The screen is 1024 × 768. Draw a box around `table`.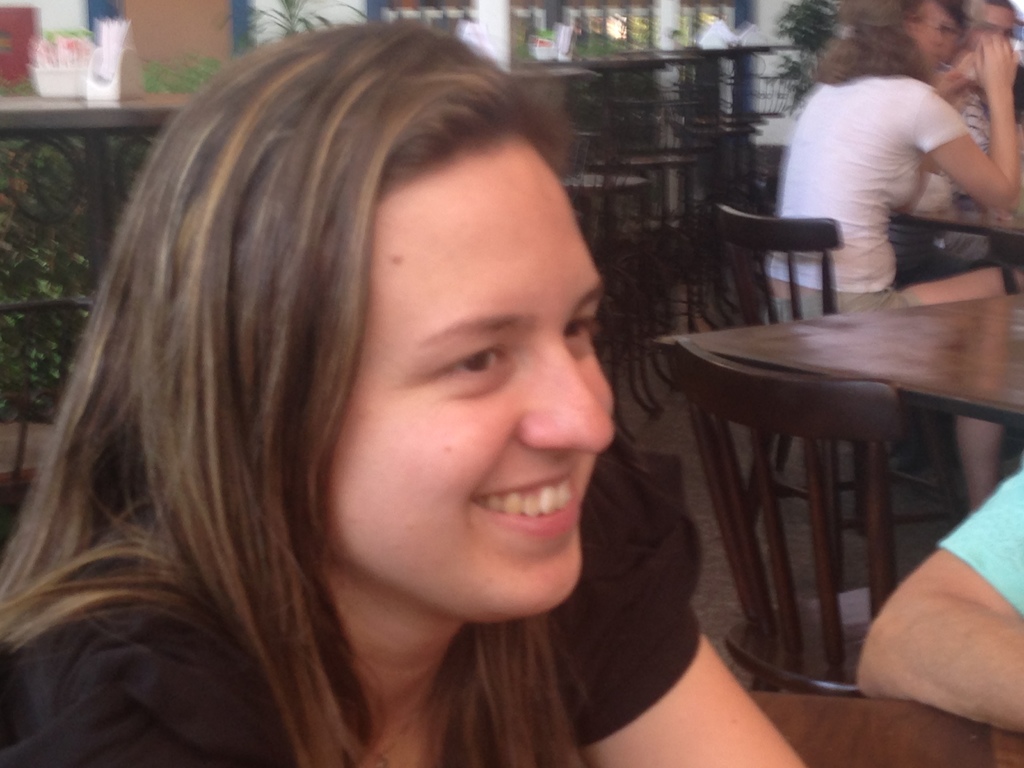
<box>899,196,1023,236</box>.
